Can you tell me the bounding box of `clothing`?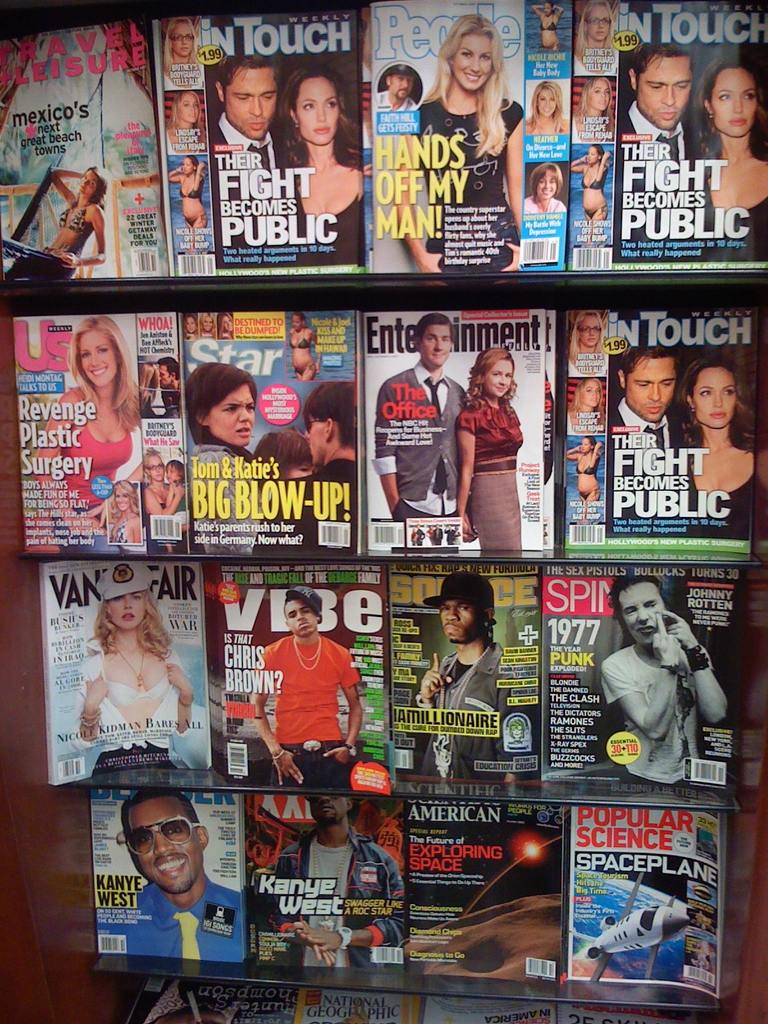
select_region(419, 641, 525, 787).
